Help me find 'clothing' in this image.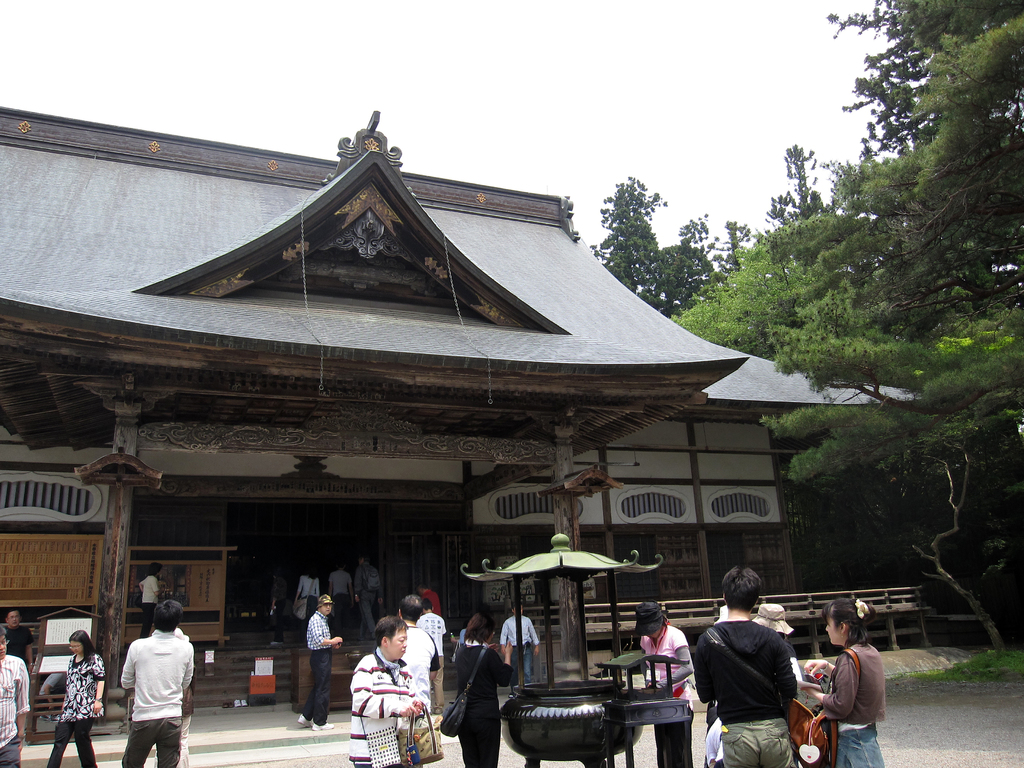
Found it: bbox=[305, 605, 337, 725].
